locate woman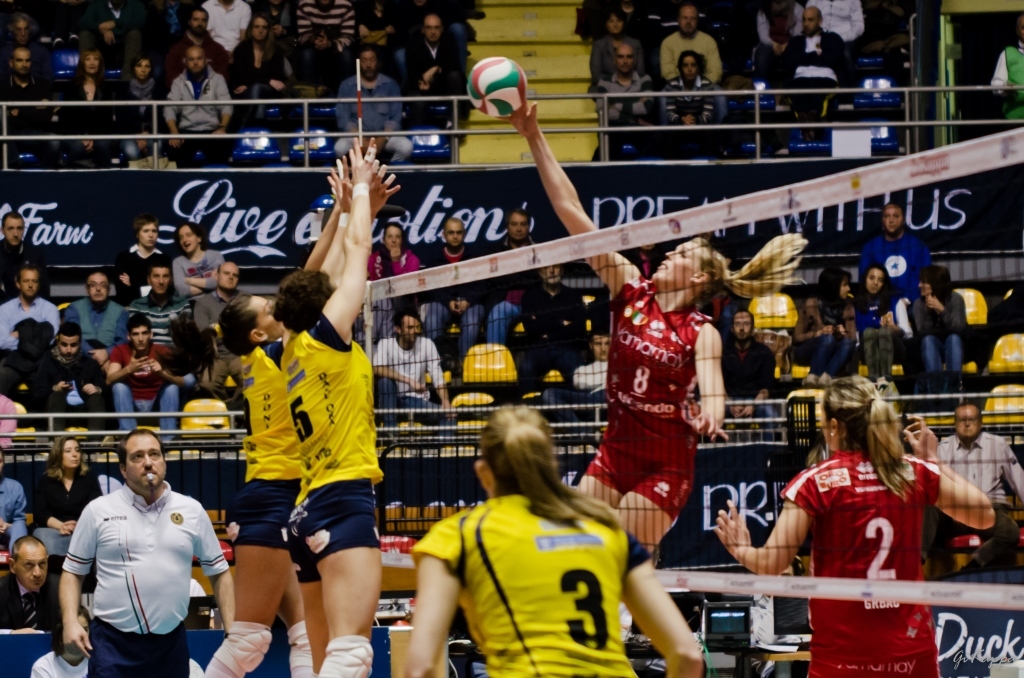
[236,13,290,114]
